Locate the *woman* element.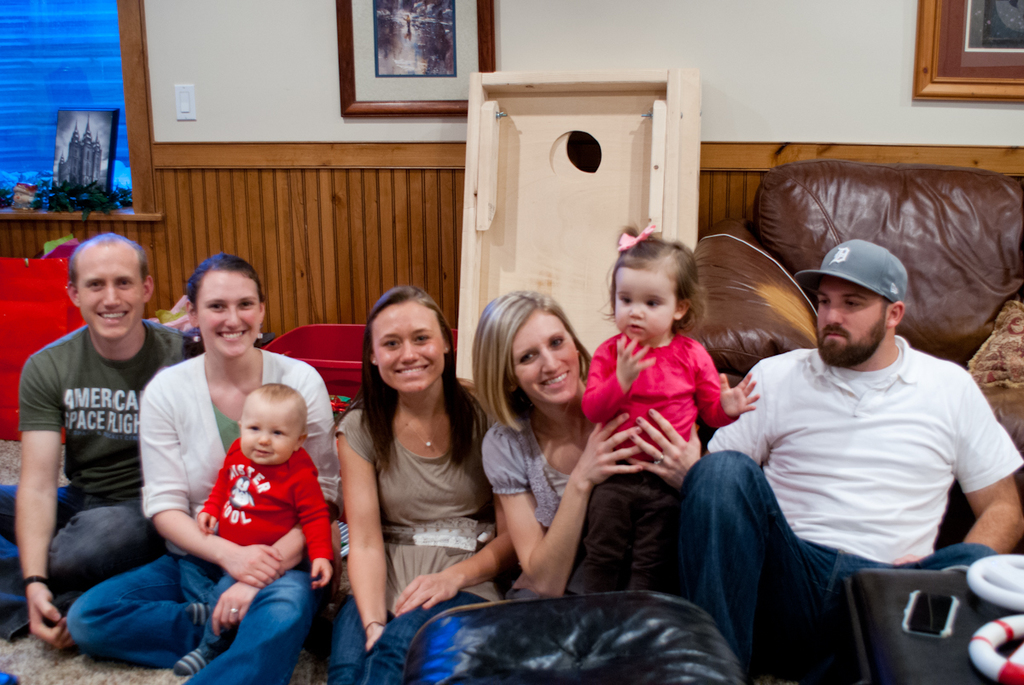
Element bbox: (469, 287, 703, 600).
